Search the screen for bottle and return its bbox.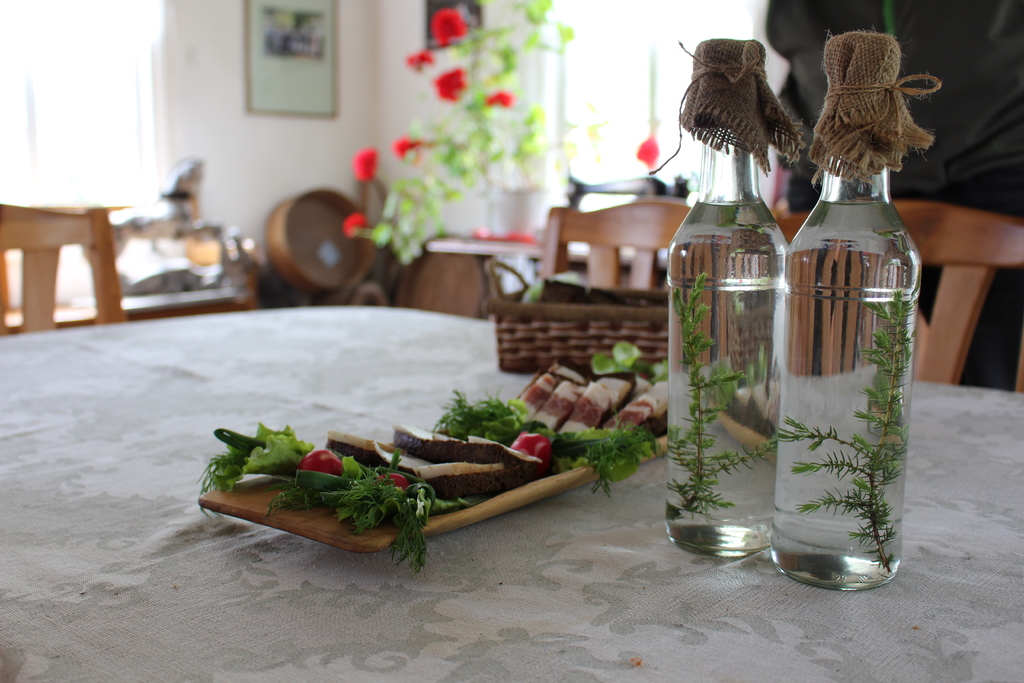
Found: <bbox>646, 31, 809, 553</bbox>.
